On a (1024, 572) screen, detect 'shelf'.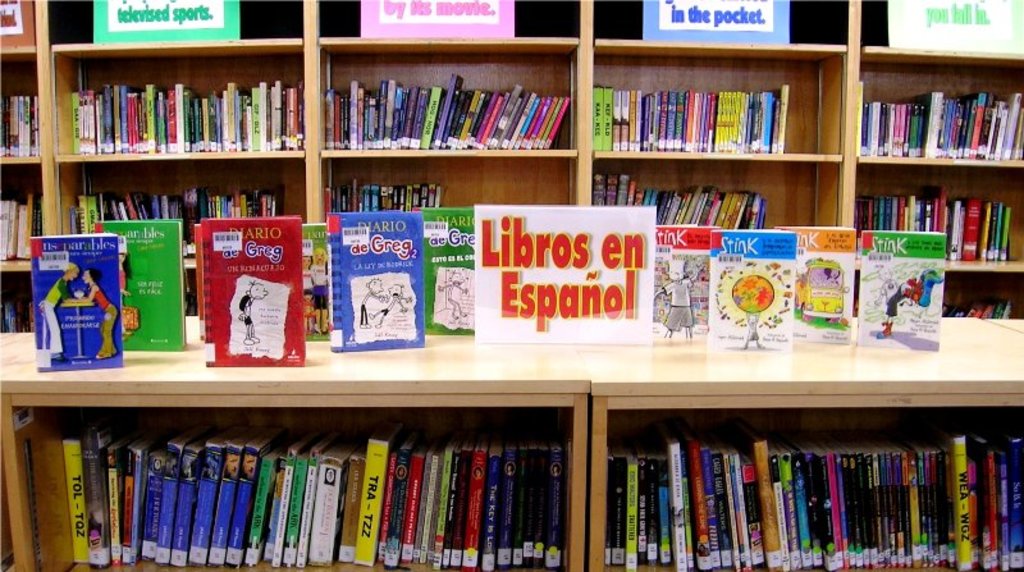
pyautogui.locateOnScreen(595, 59, 851, 159).
